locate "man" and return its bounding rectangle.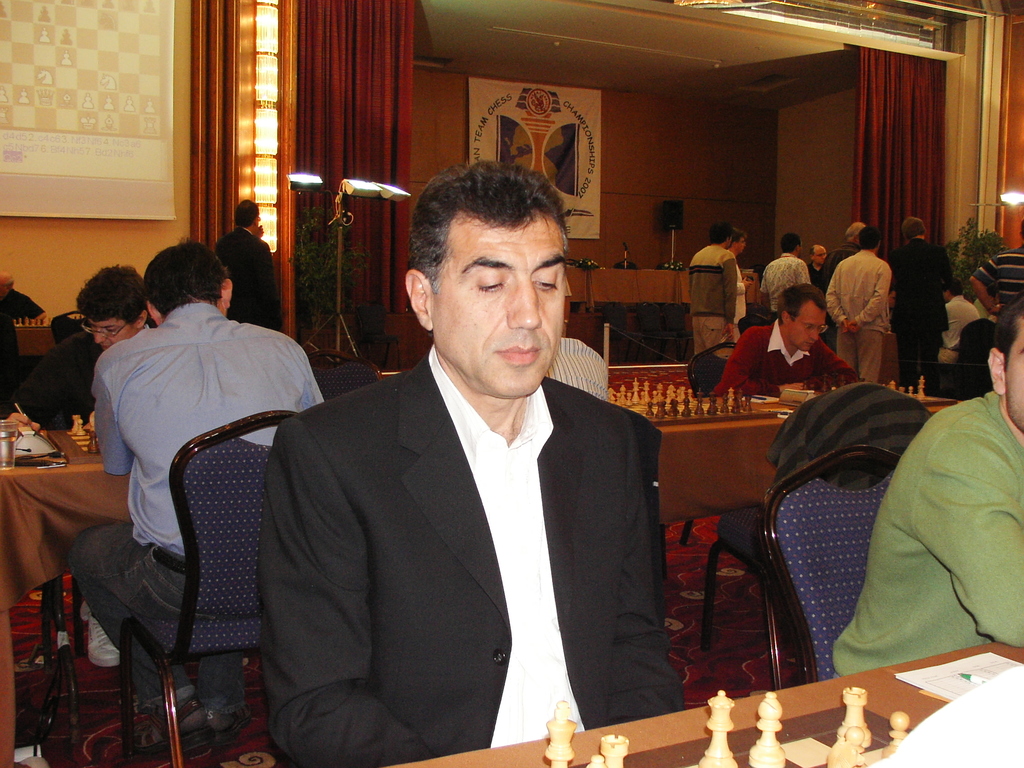
(left=687, top=225, right=739, bottom=352).
